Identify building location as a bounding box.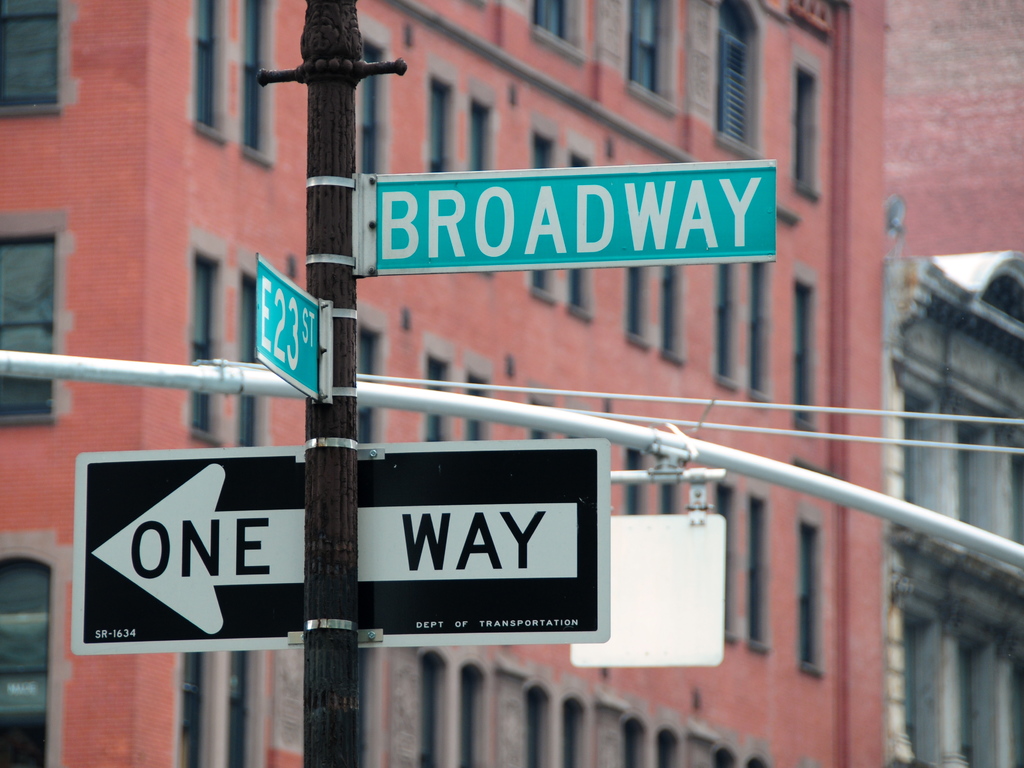
<region>1, 0, 880, 767</region>.
